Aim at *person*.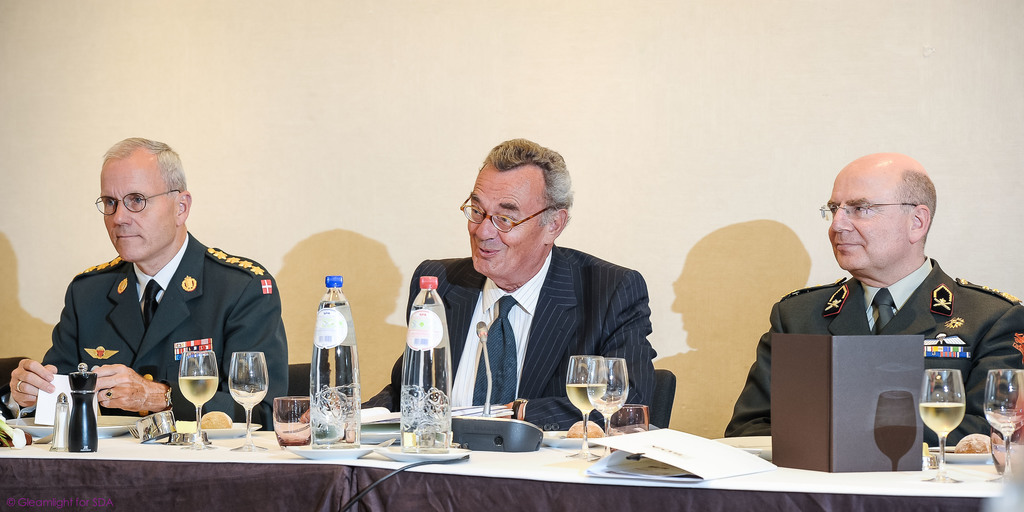
Aimed at rect(36, 134, 268, 449).
